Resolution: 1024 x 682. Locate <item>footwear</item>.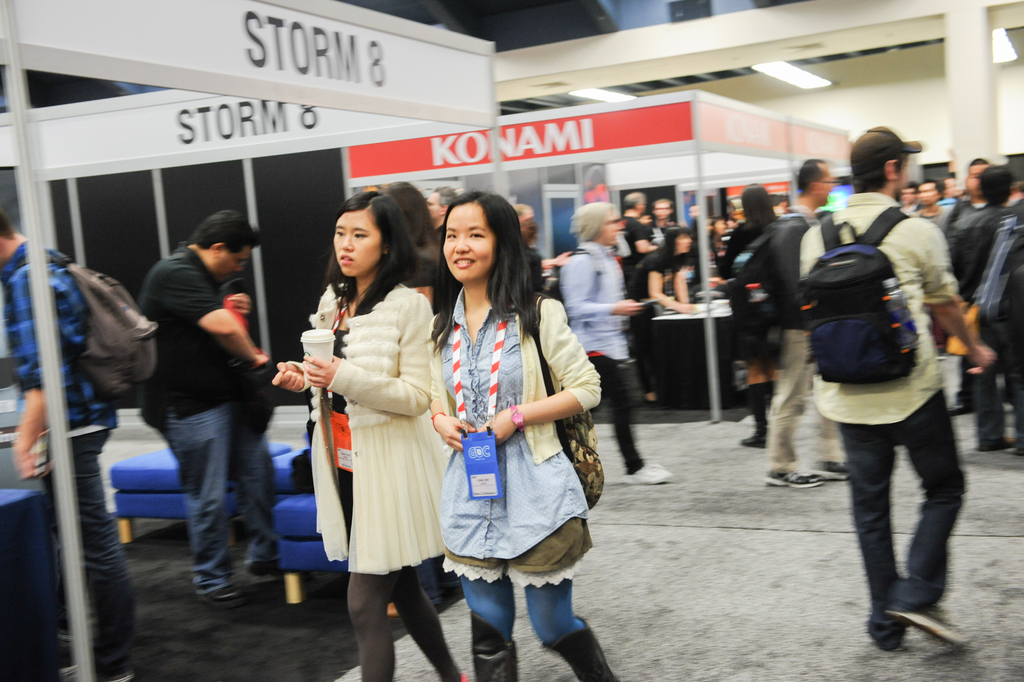
locate(818, 461, 849, 477).
